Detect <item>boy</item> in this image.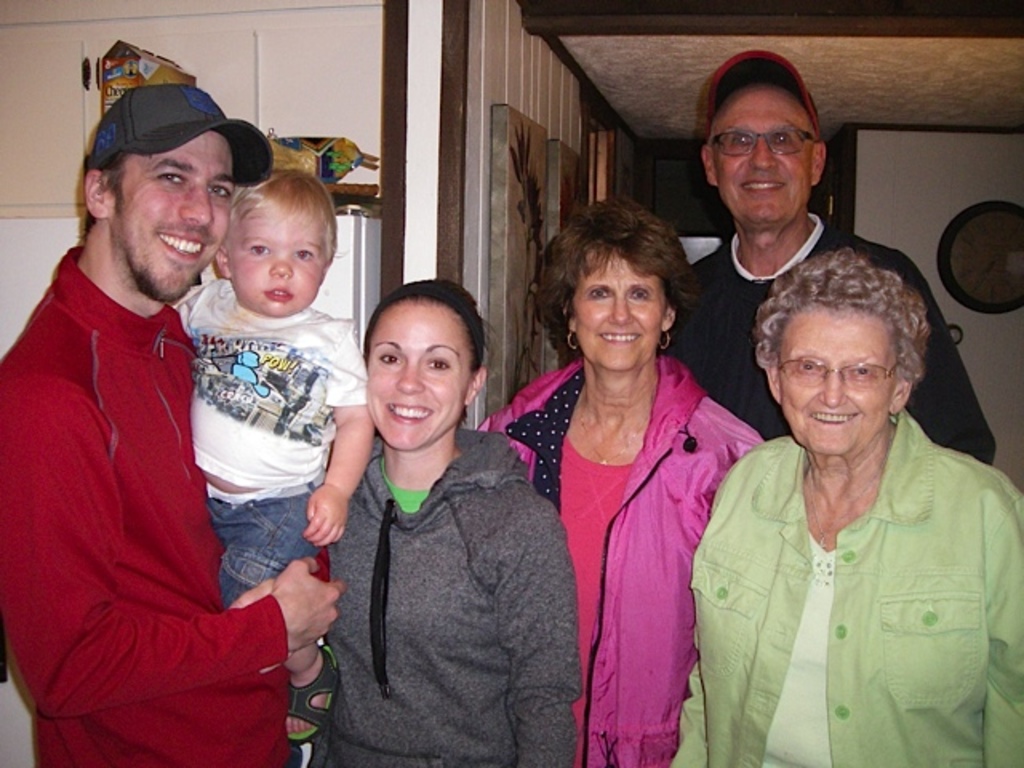
Detection: select_region(163, 166, 386, 741).
